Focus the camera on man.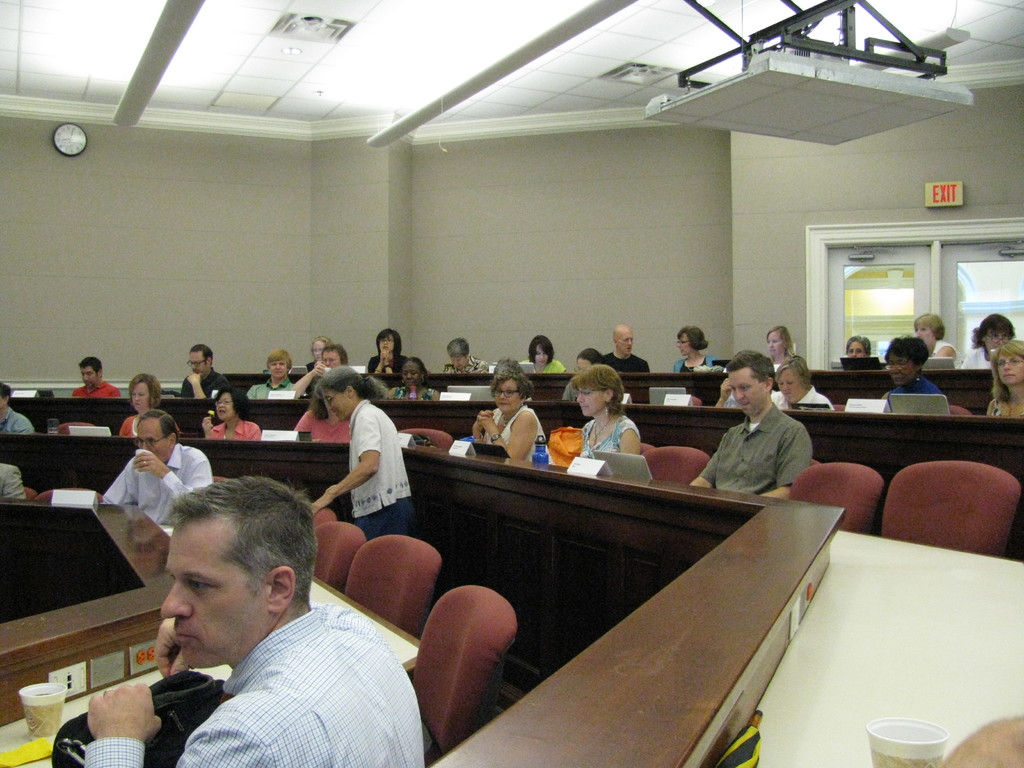
Focus region: [179,344,229,403].
